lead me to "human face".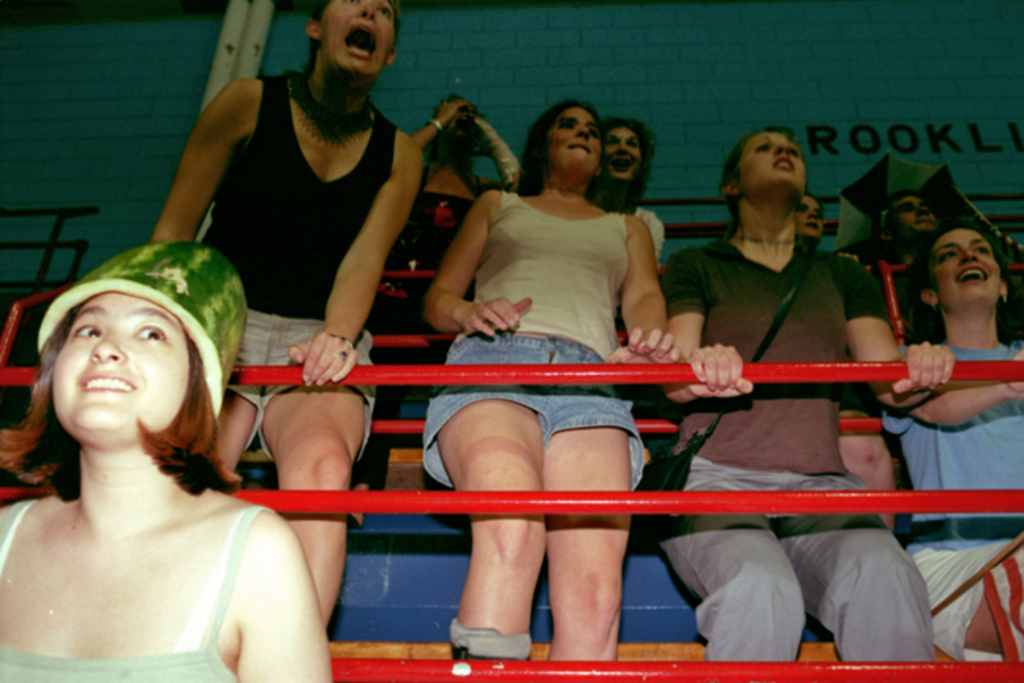
Lead to [738, 134, 804, 194].
